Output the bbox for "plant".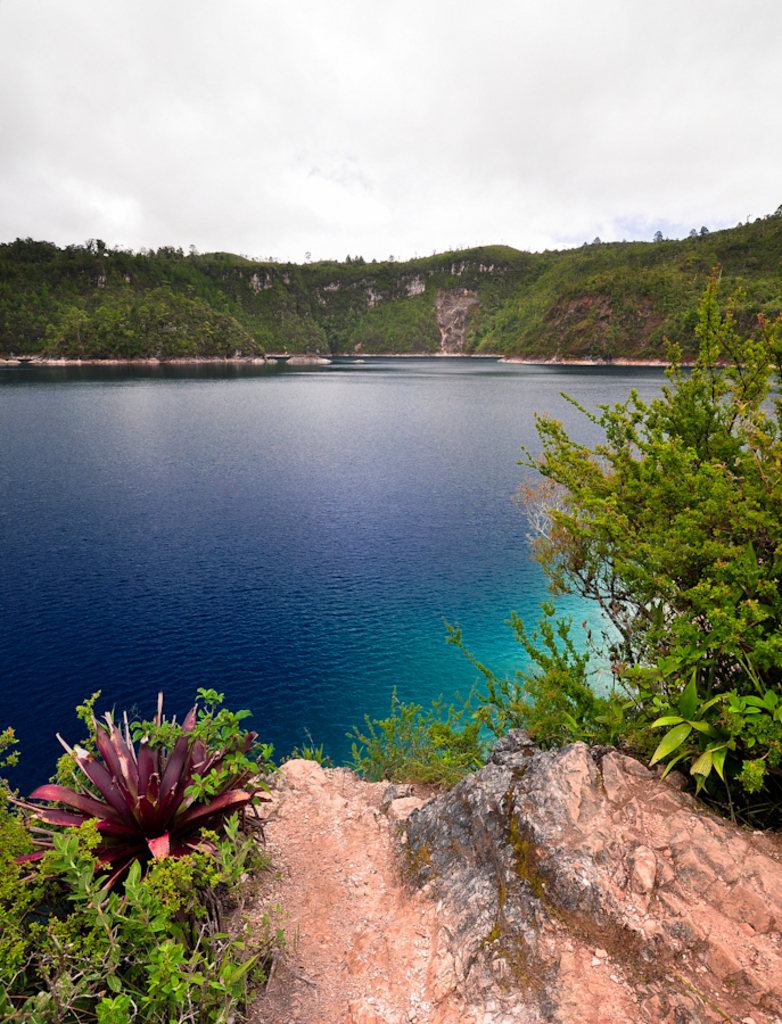
283/262/781/841.
